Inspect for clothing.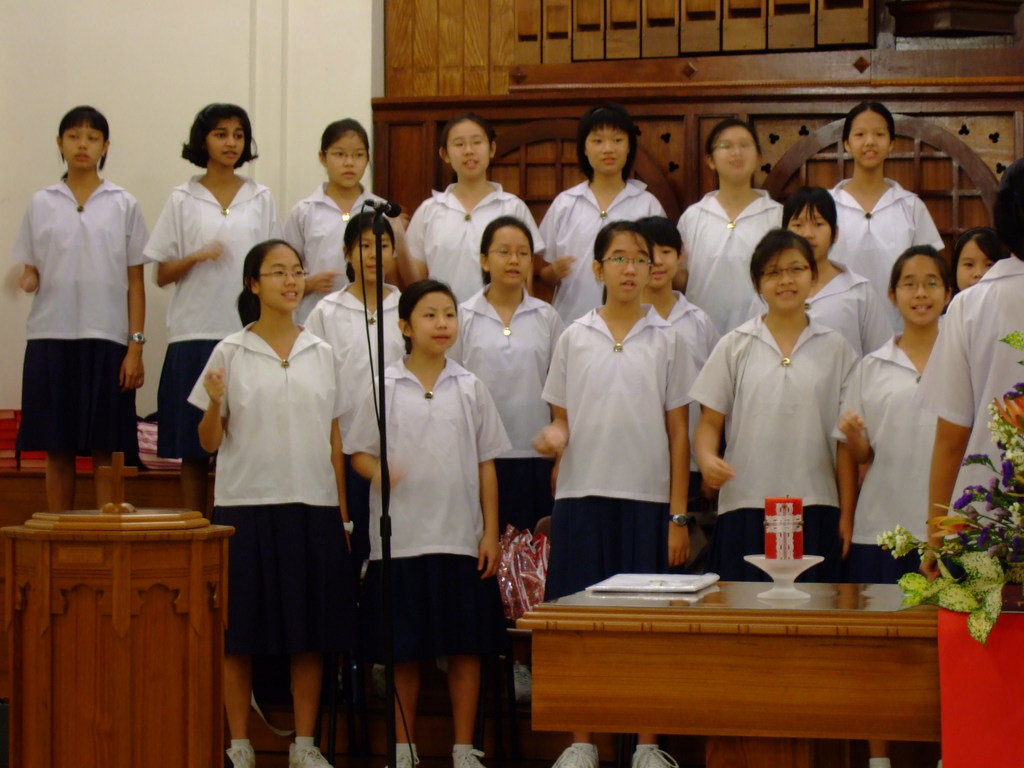
Inspection: rect(344, 360, 511, 659).
